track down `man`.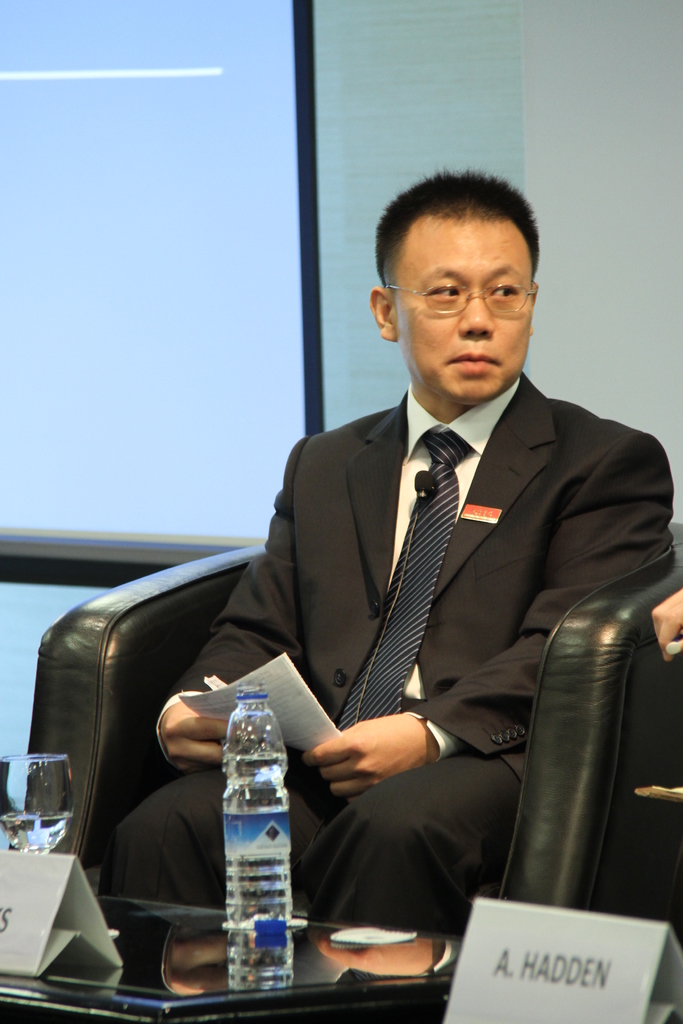
Tracked to (90, 164, 676, 912).
